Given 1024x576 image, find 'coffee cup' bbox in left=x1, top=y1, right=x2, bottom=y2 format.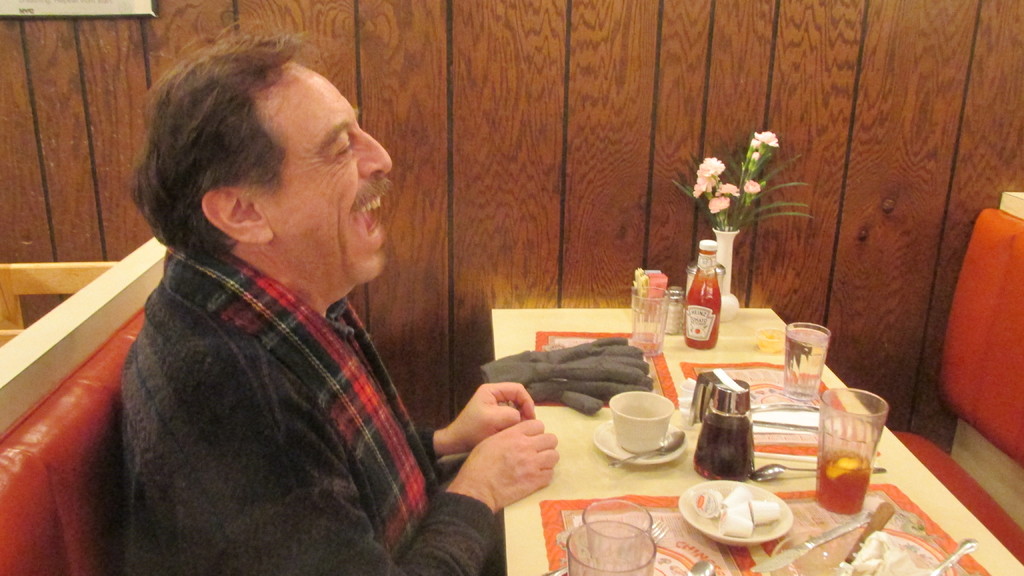
left=604, top=387, right=676, bottom=456.
